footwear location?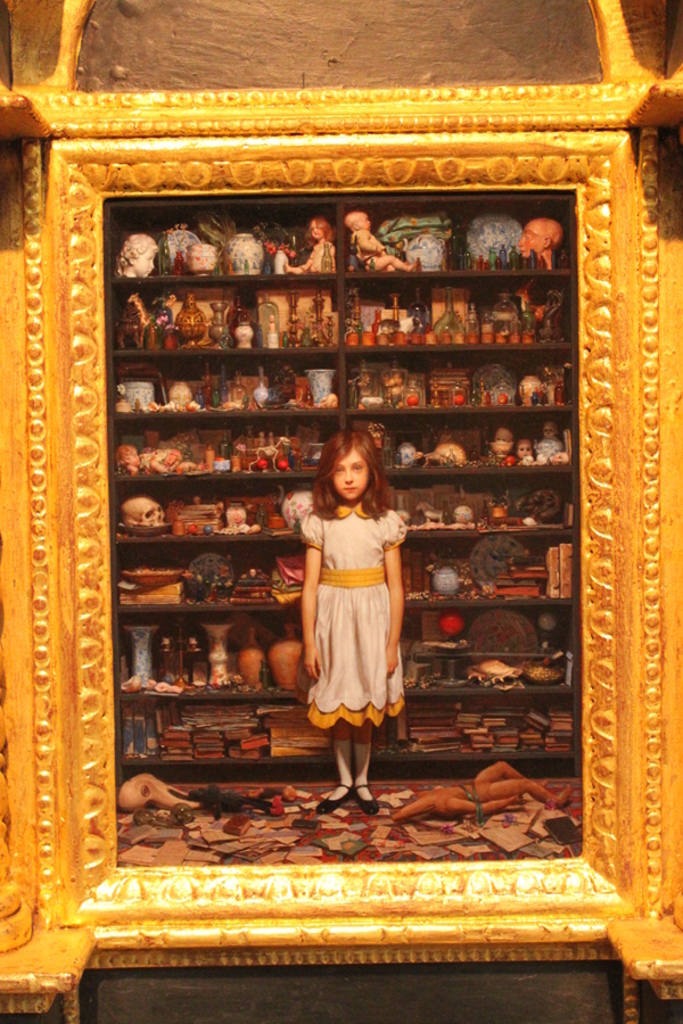
(313, 783, 347, 818)
